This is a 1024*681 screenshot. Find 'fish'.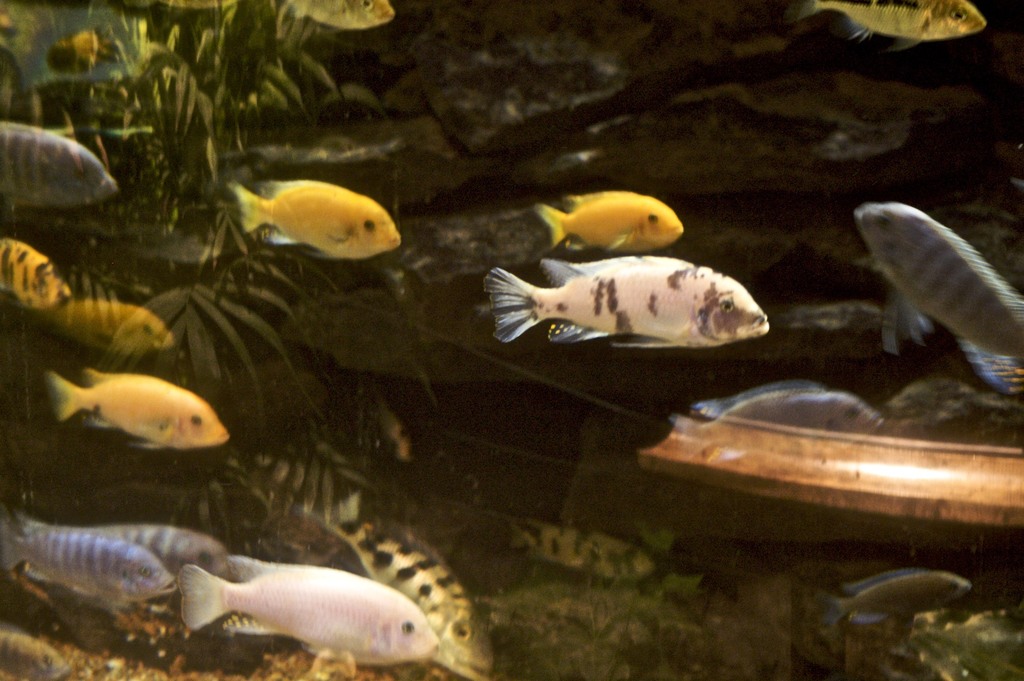
Bounding box: (163, 552, 442, 666).
